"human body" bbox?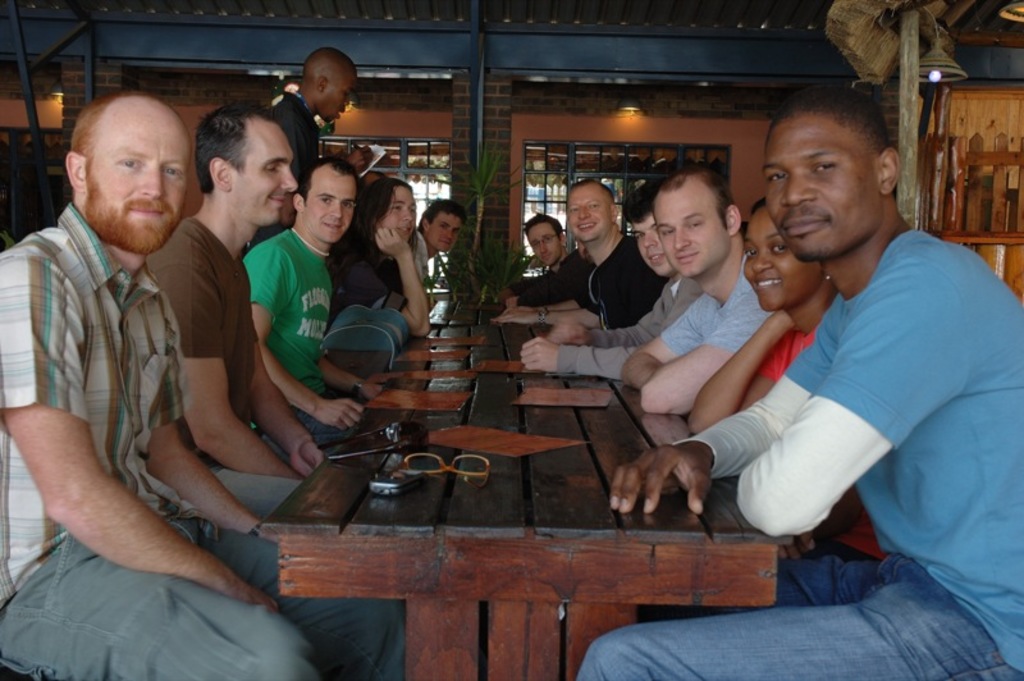
{"x1": 323, "y1": 174, "x2": 434, "y2": 346}
